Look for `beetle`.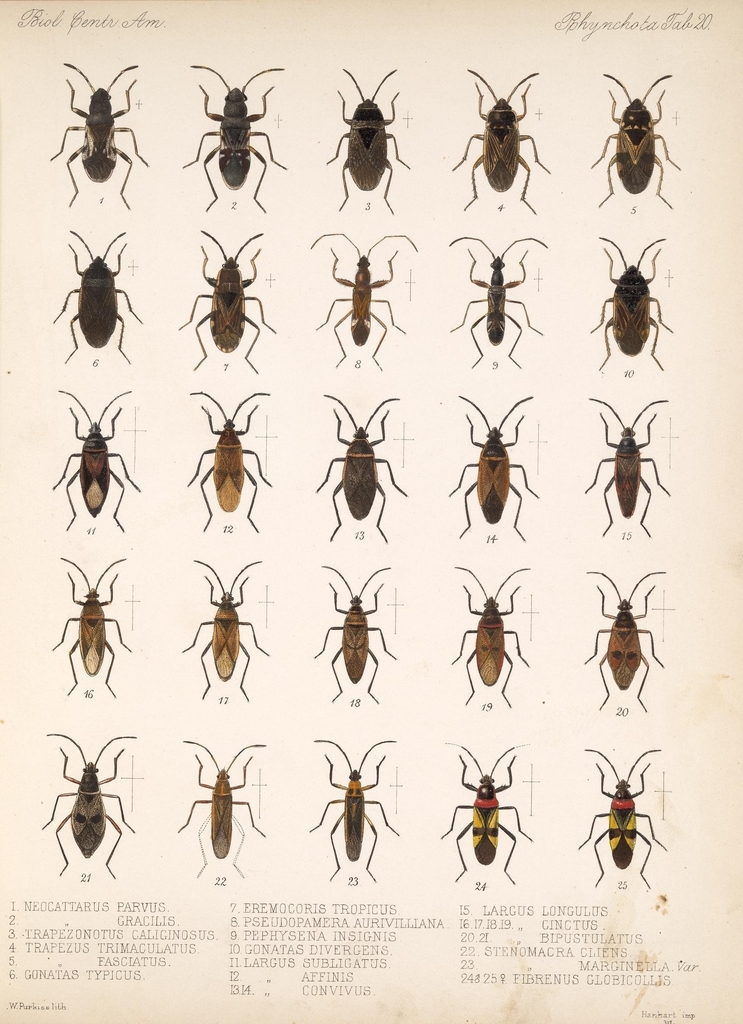
Found: x1=443 y1=230 x2=530 y2=378.
